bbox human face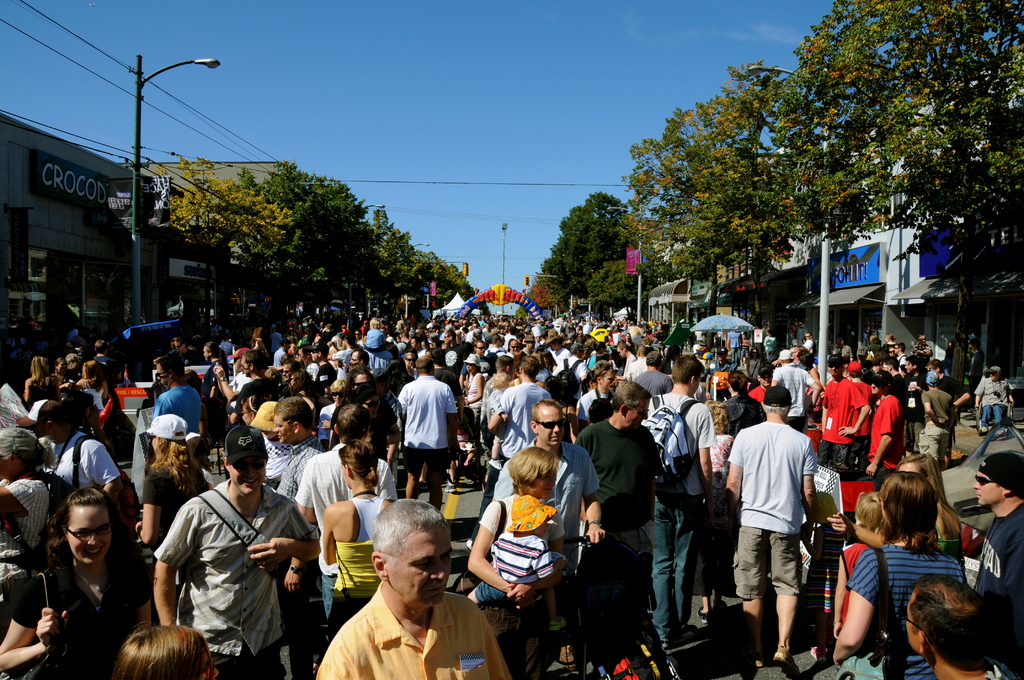
332,390,345,404
